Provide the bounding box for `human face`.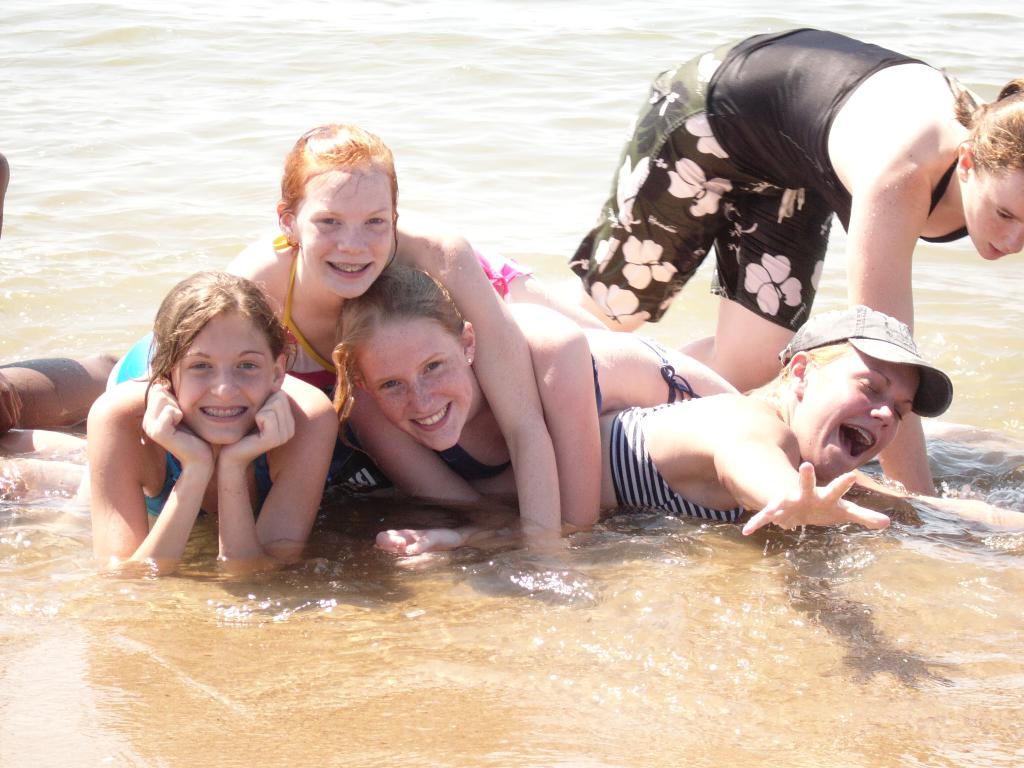
170 308 272 443.
